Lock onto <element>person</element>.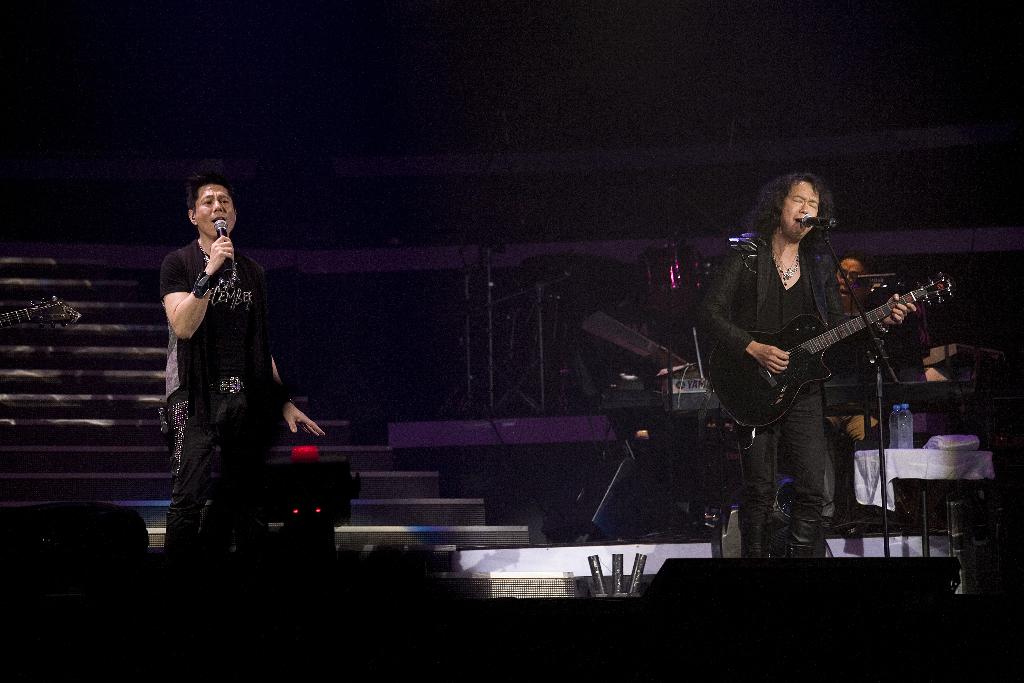
Locked: select_region(157, 172, 330, 593).
